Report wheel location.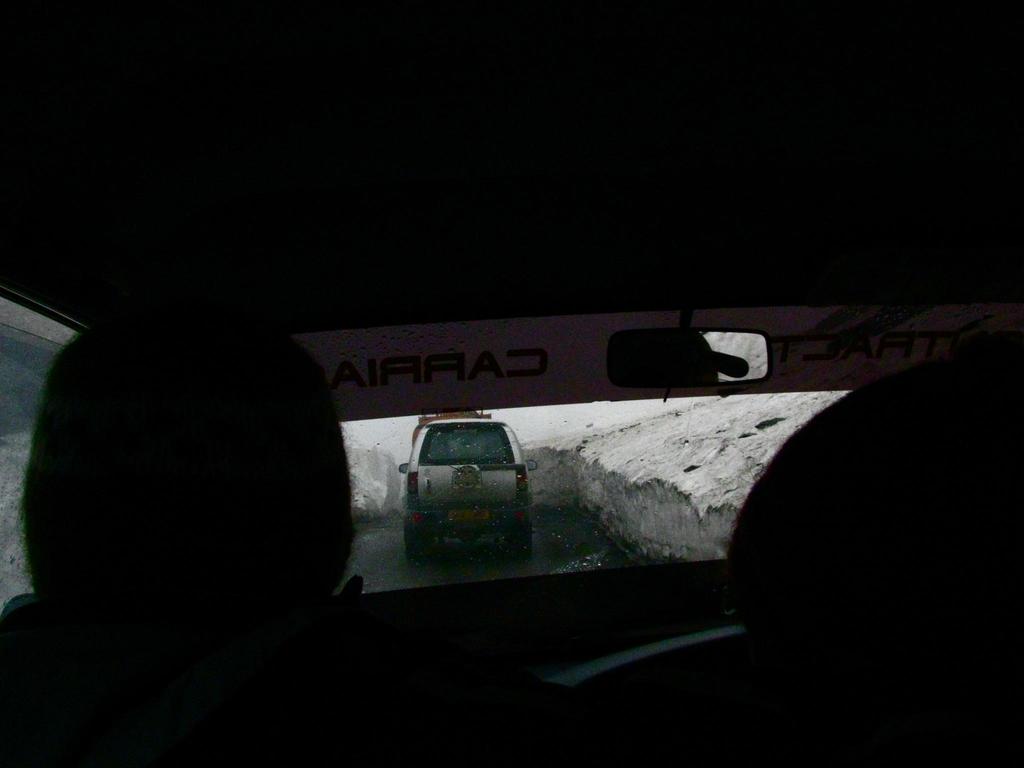
Report: x1=511, y1=529, x2=538, y2=563.
